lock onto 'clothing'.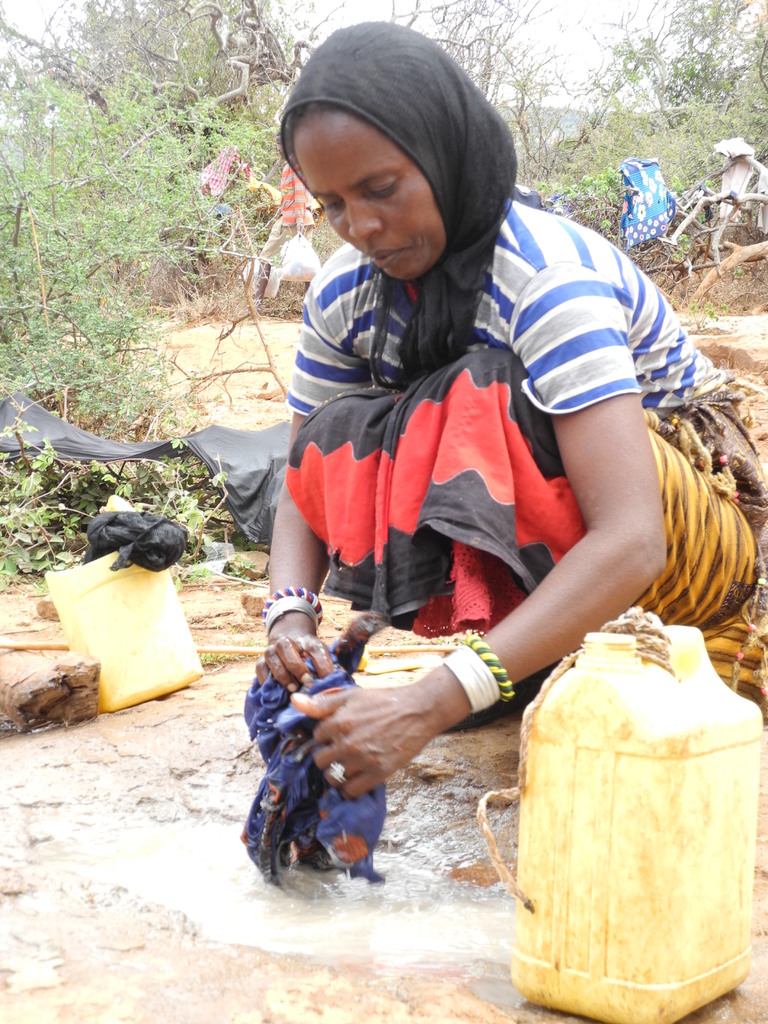
Locked: {"x1": 287, "y1": 200, "x2": 767, "y2": 685}.
